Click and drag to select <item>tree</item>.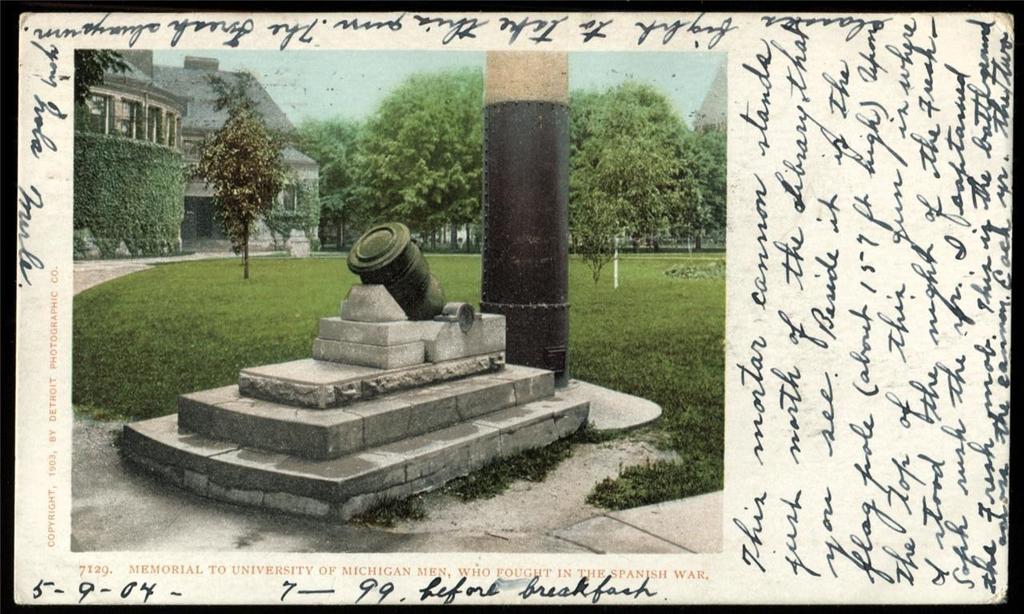
Selection: {"left": 71, "top": 48, "right": 132, "bottom": 111}.
